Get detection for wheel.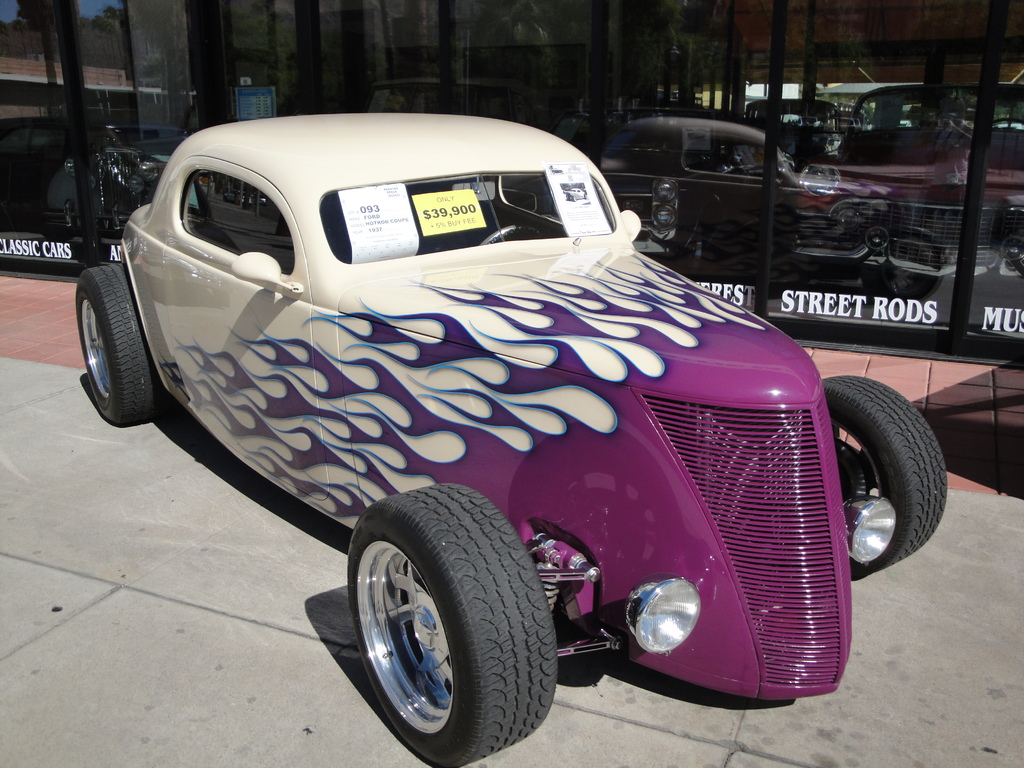
Detection: [479,226,546,244].
